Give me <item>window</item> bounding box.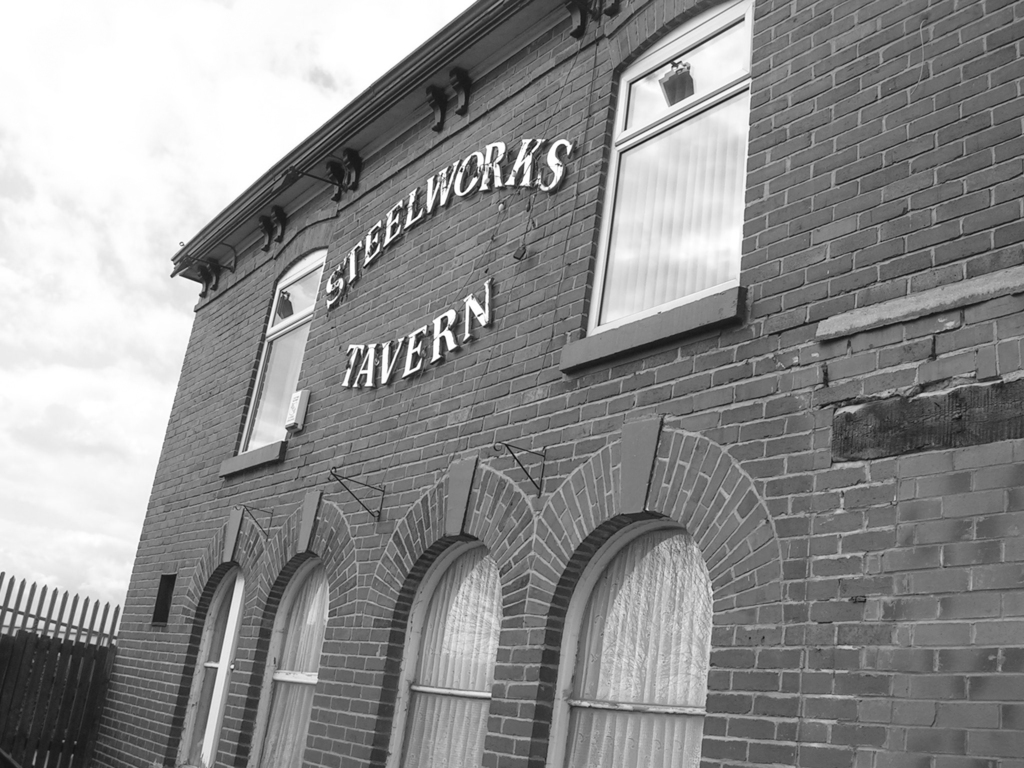
select_region(170, 573, 248, 767).
